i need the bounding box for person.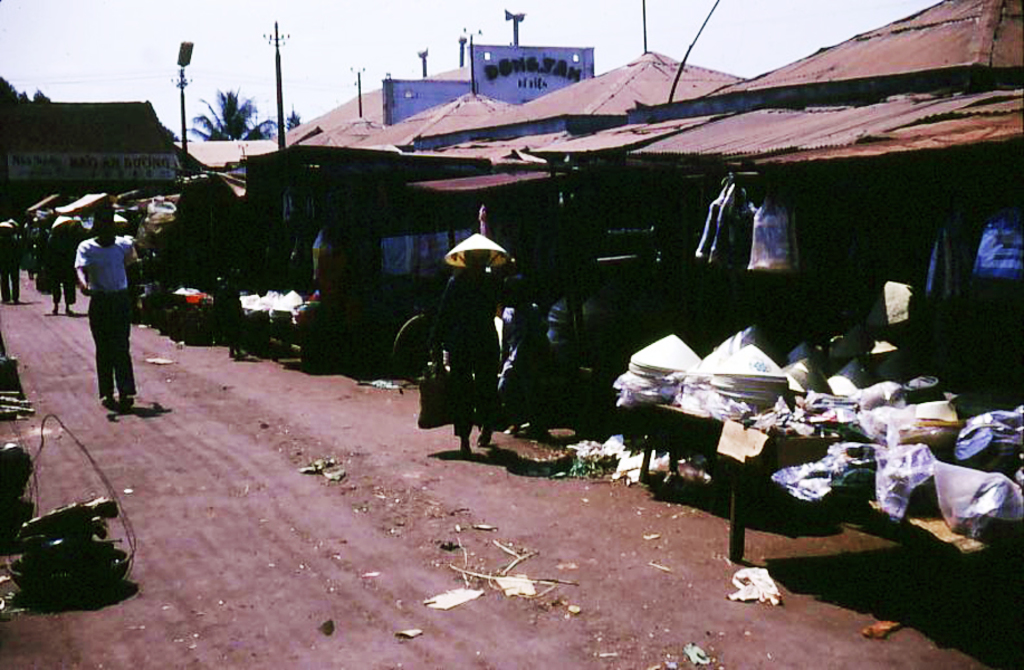
Here it is: detection(429, 226, 509, 452).
